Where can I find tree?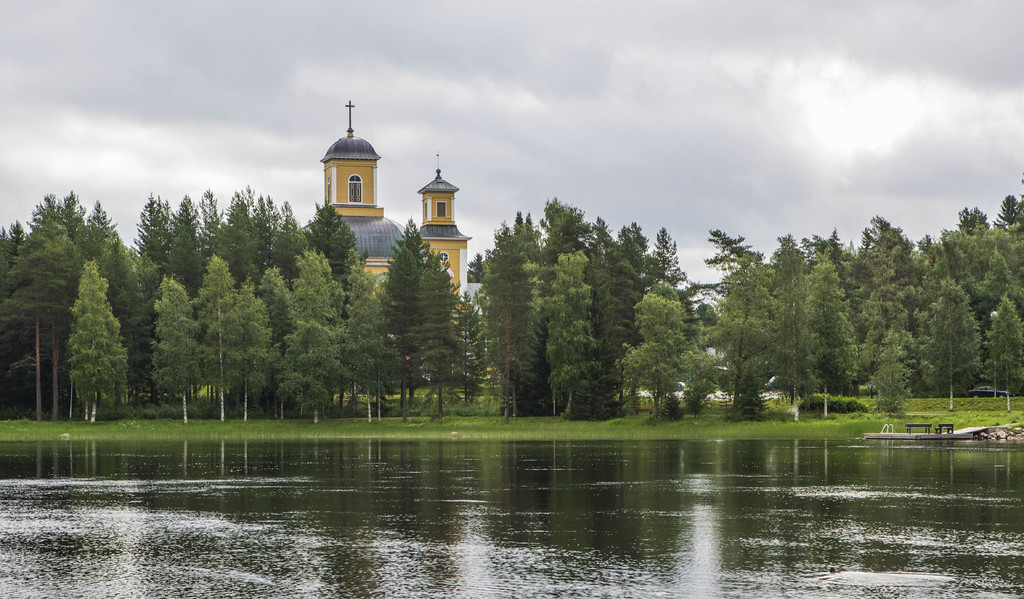
You can find it at Rect(339, 277, 394, 433).
